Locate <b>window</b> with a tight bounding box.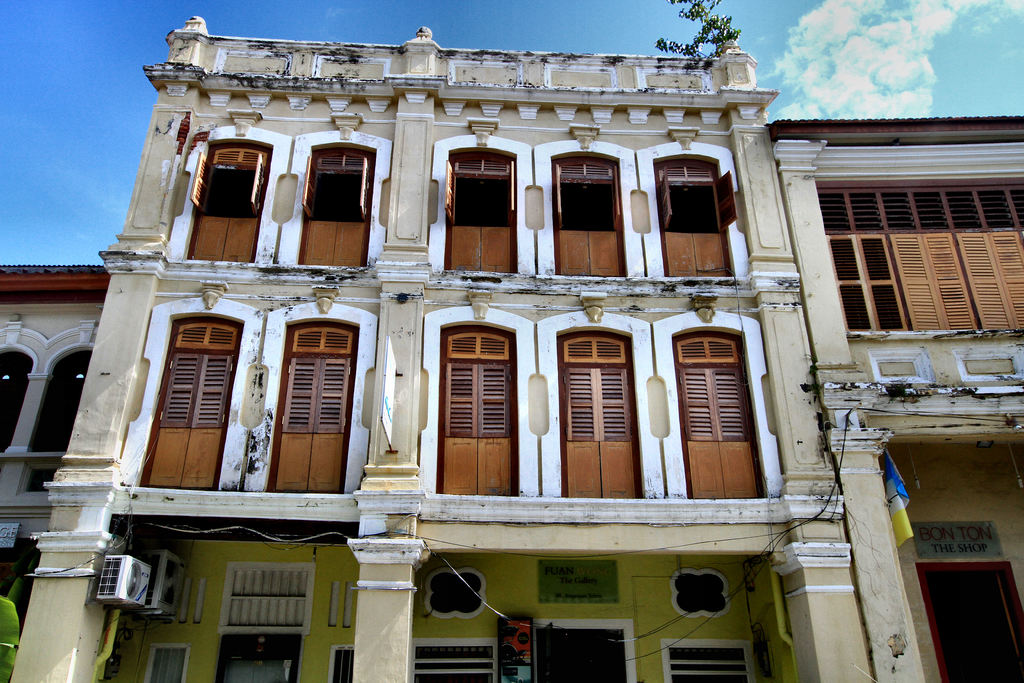
122 322 241 488.
